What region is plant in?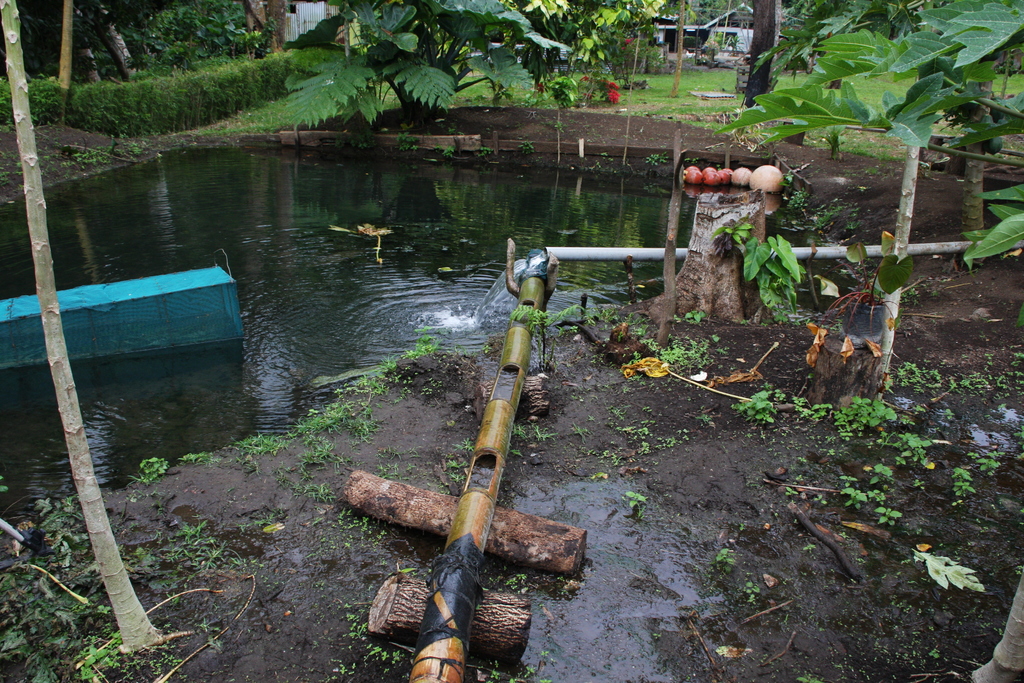
[915,476,926,491].
